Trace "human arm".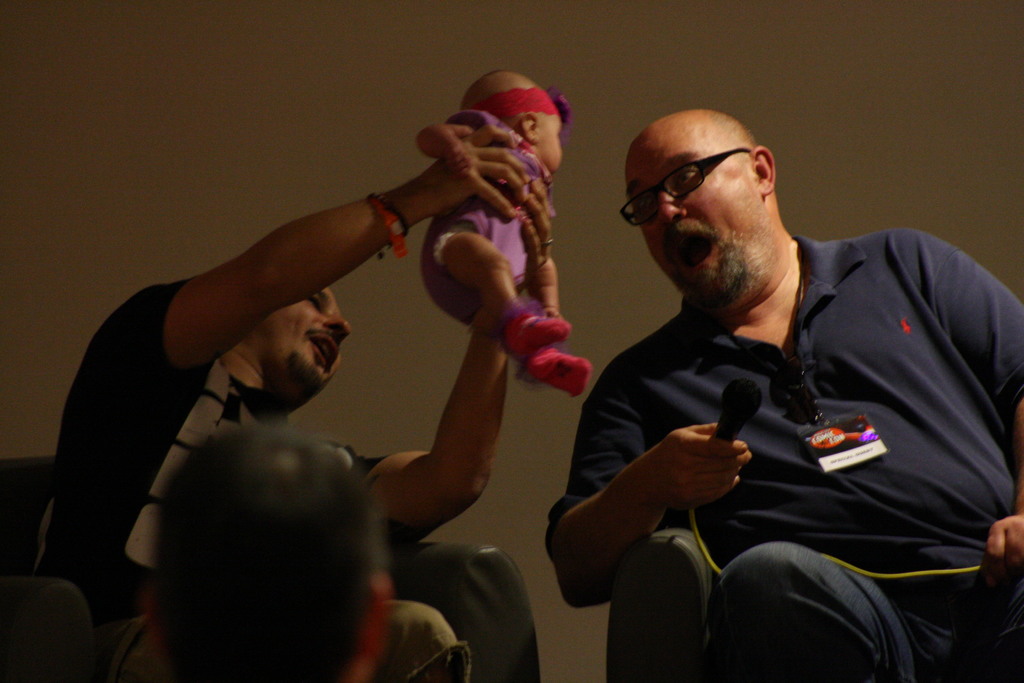
Traced to (left=349, top=263, right=529, bottom=547).
